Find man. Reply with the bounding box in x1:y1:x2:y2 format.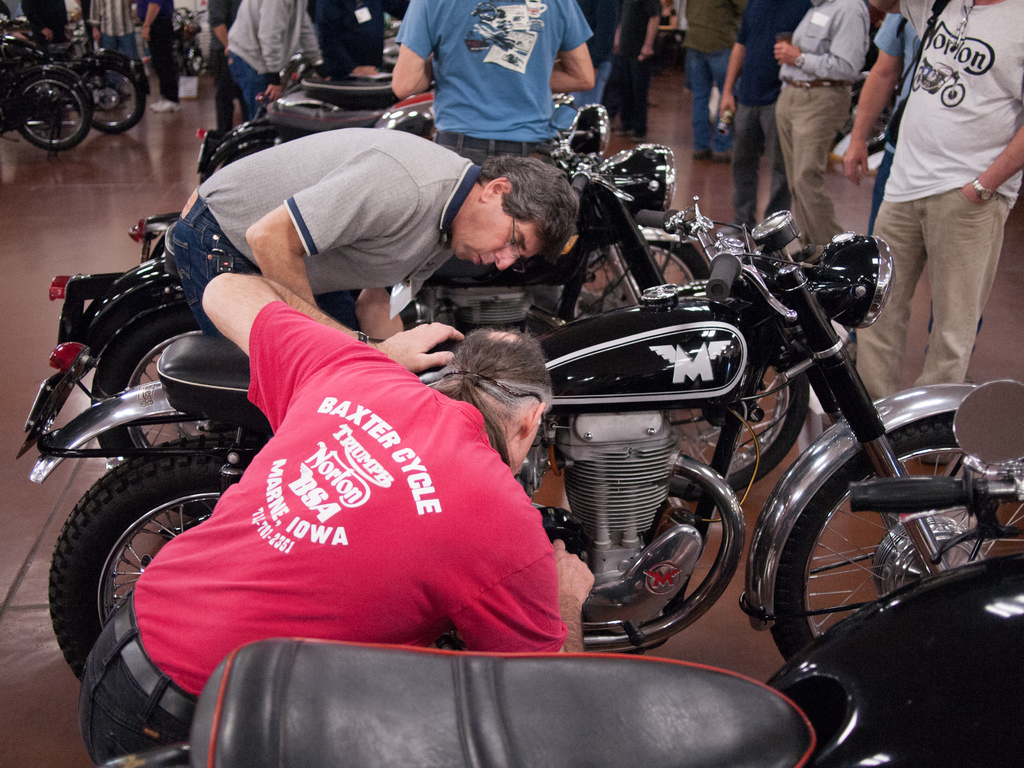
140:0:178:109.
